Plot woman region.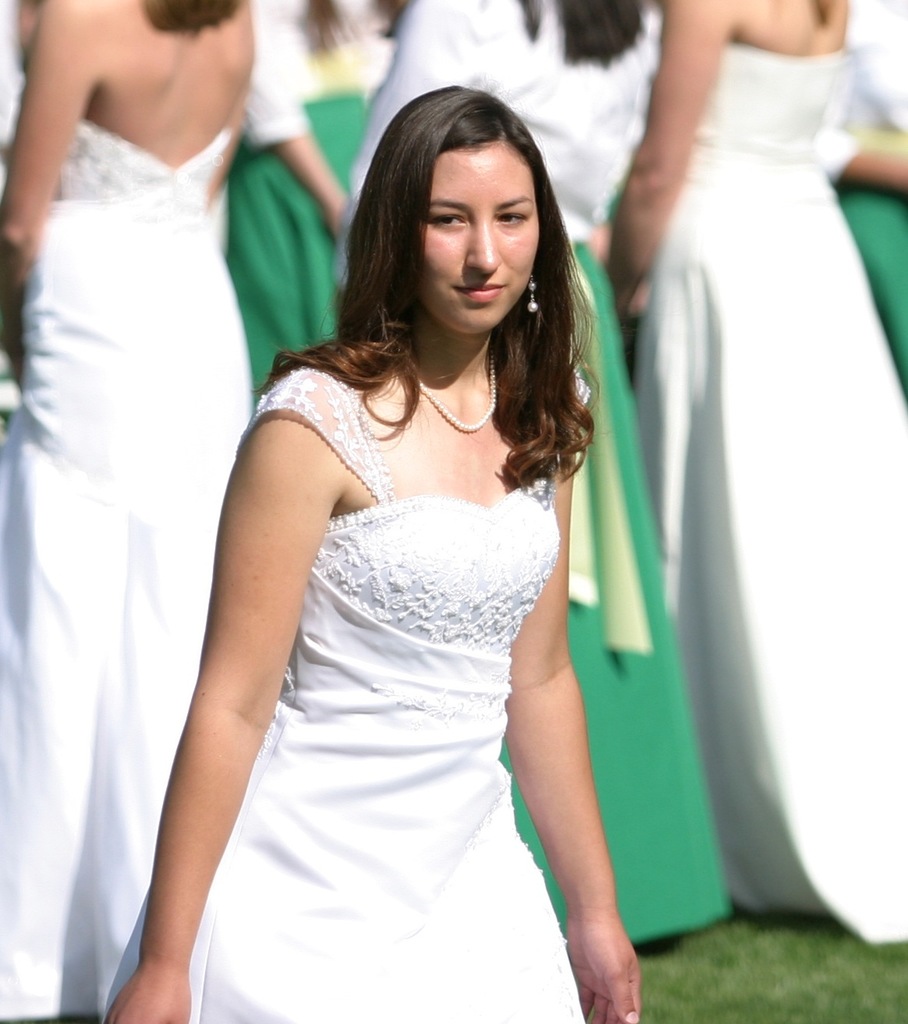
Plotted at bbox(0, 0, 249, 1023).
